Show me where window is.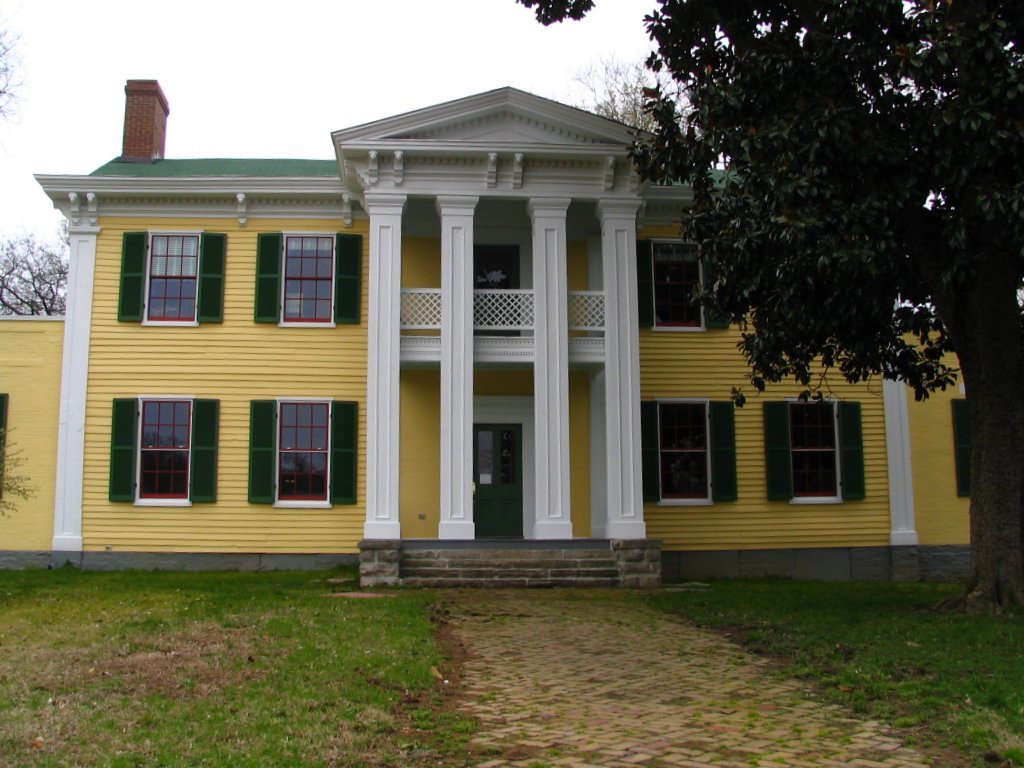
window is at detection(256, 227, 367, 330).
